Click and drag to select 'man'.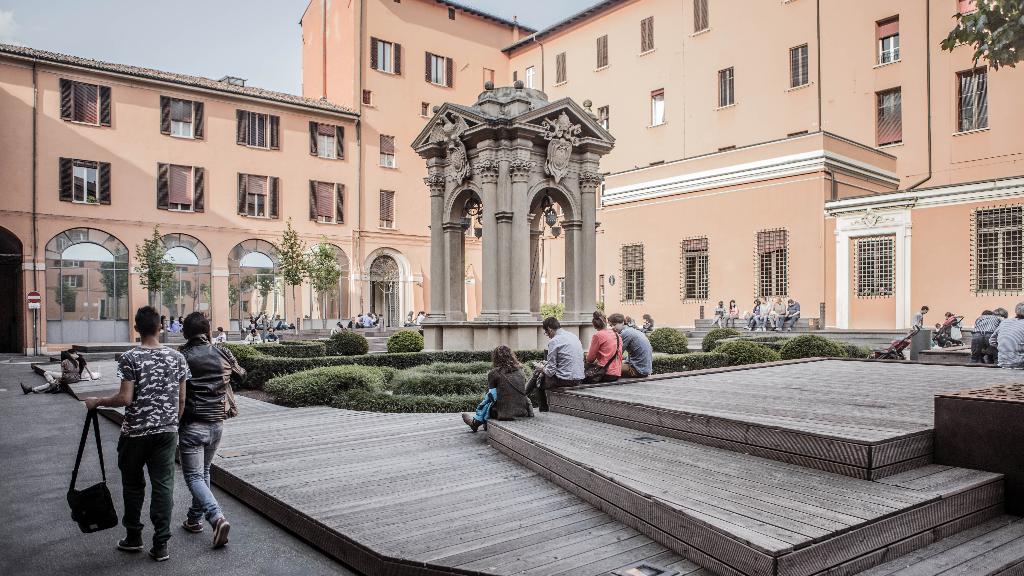
Selection: box=[607, 308, 658, 380].
